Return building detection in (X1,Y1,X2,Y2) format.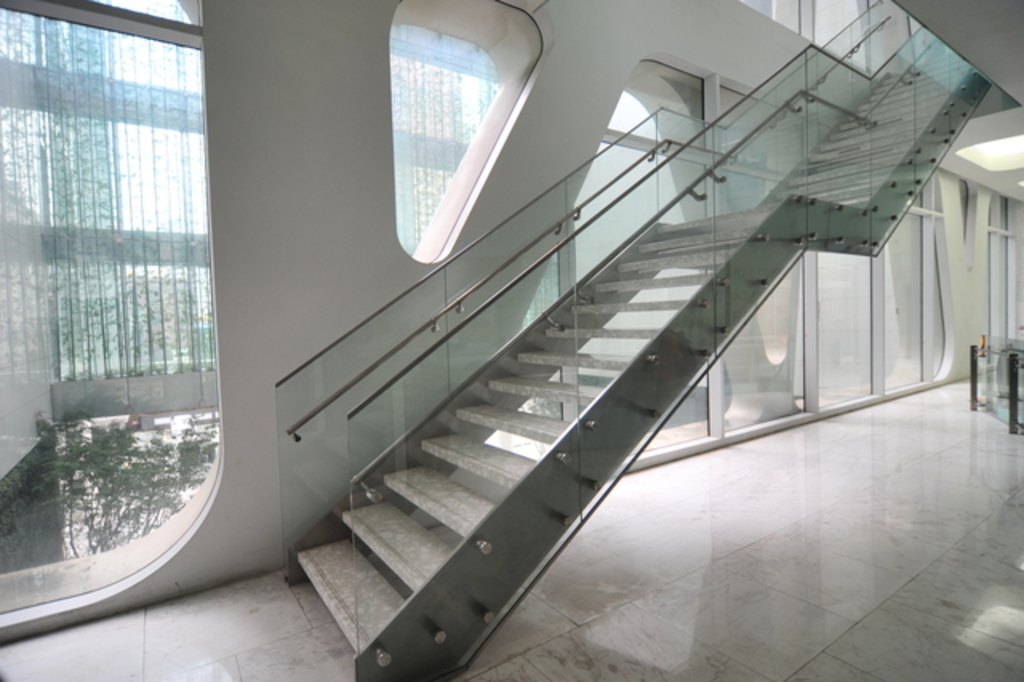
(0,0,1022,680).
